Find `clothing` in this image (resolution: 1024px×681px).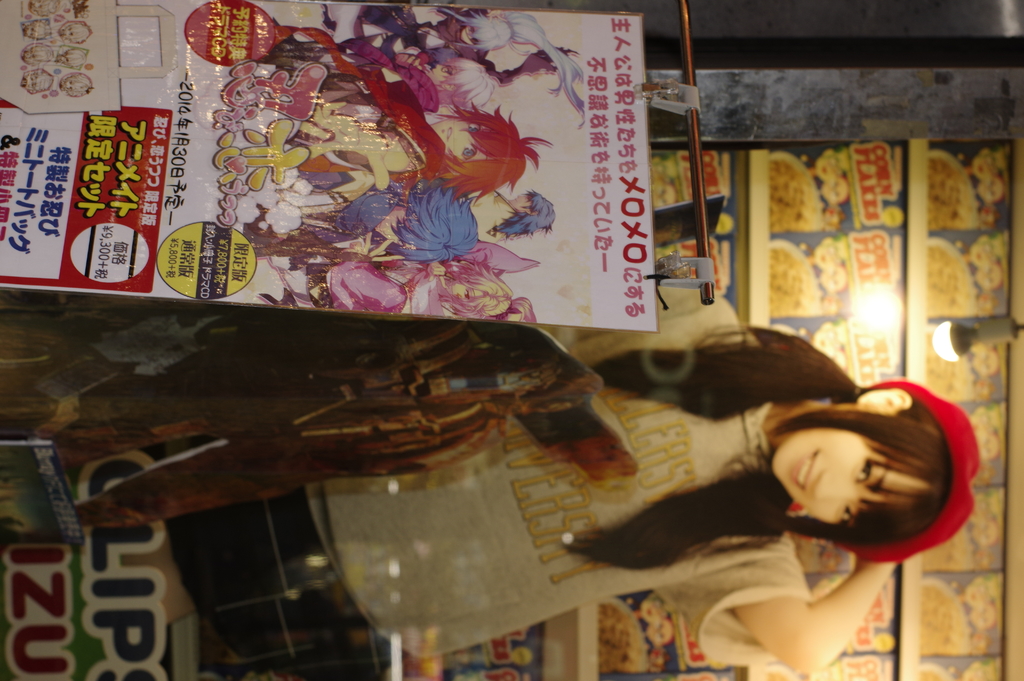
region(159, 289, 806, 680).
